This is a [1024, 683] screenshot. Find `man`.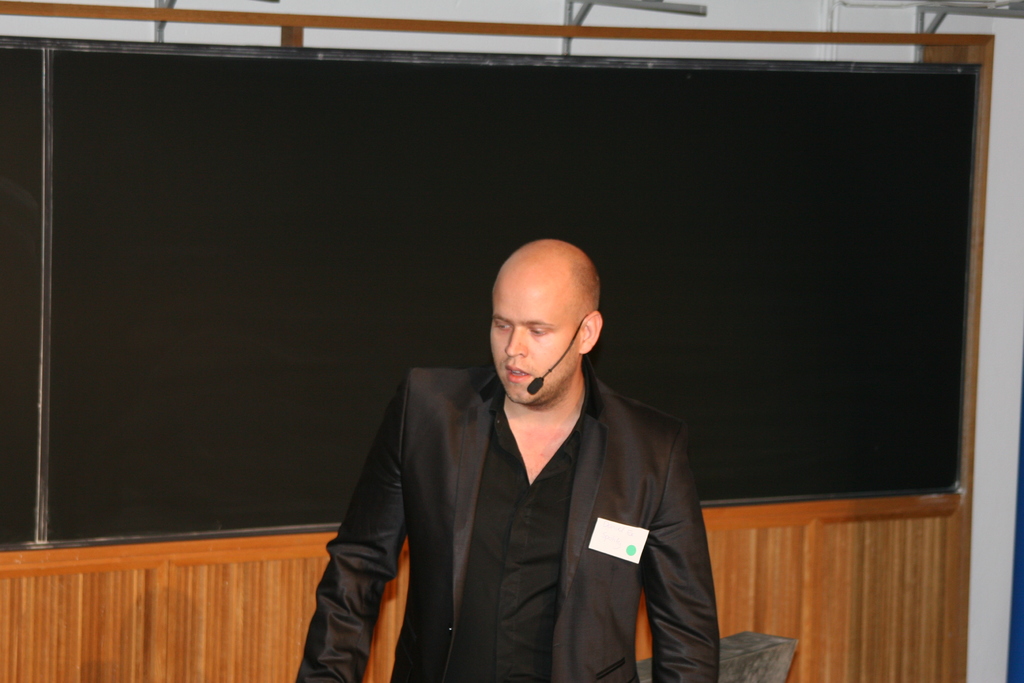
Bounding box: <bbox>292, 236, 724, 682</bbox>.
